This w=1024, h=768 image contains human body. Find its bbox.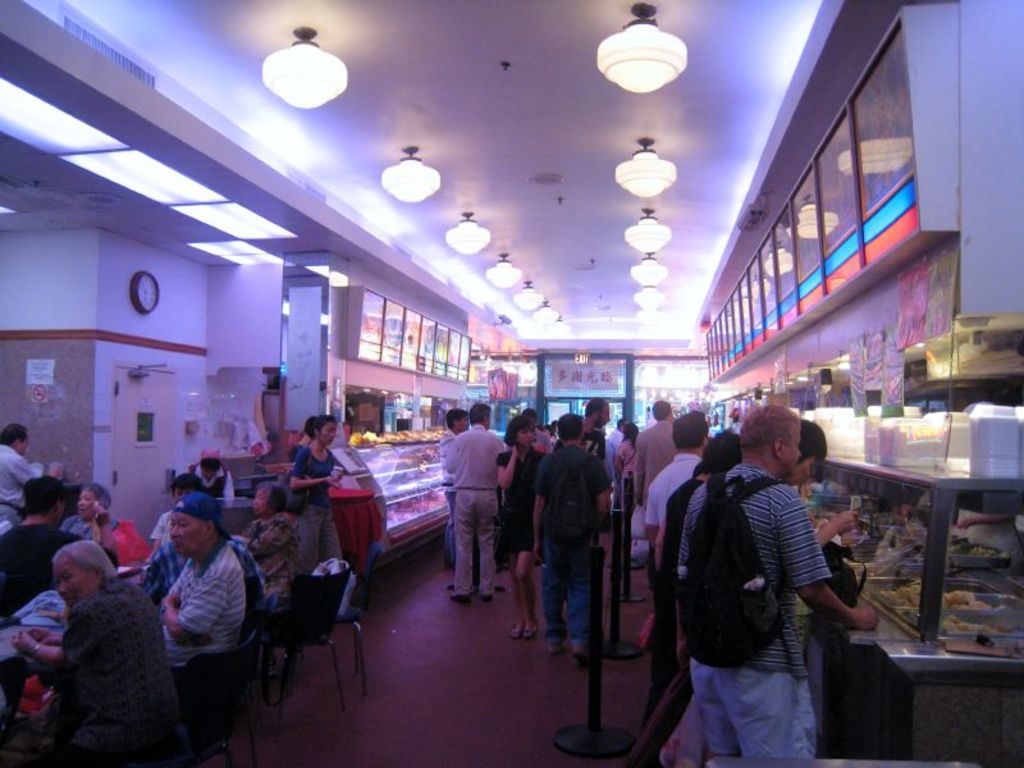
[278,419,346,596].
